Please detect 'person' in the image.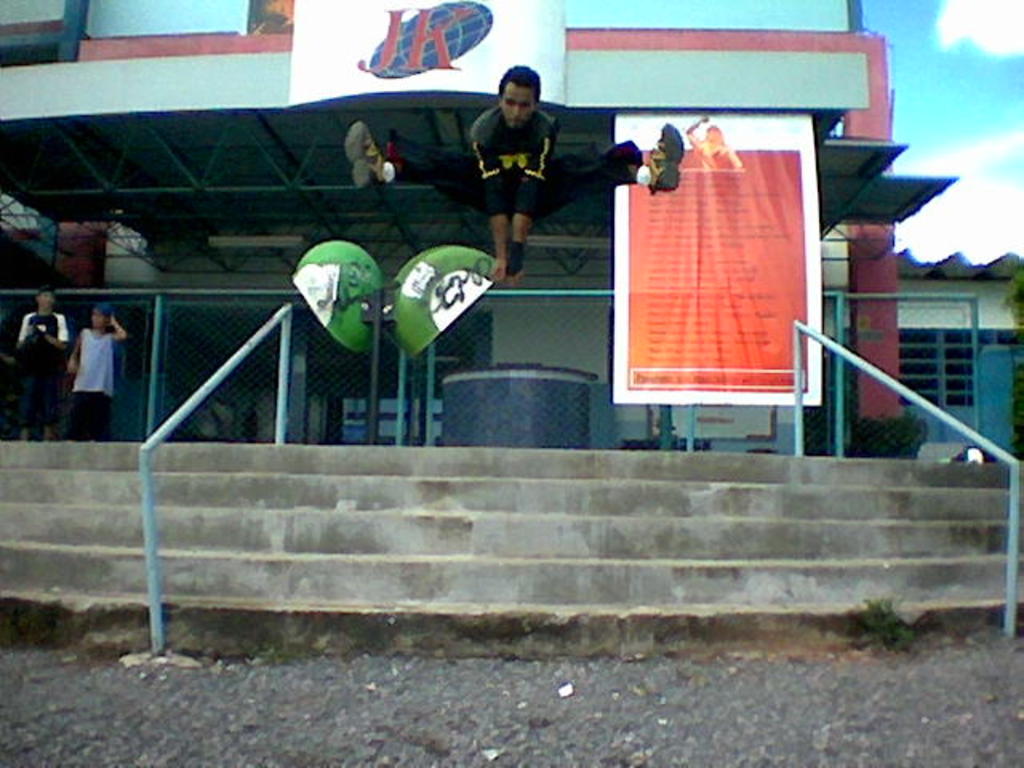
left=67, top=299, right=126, bottom=443.
